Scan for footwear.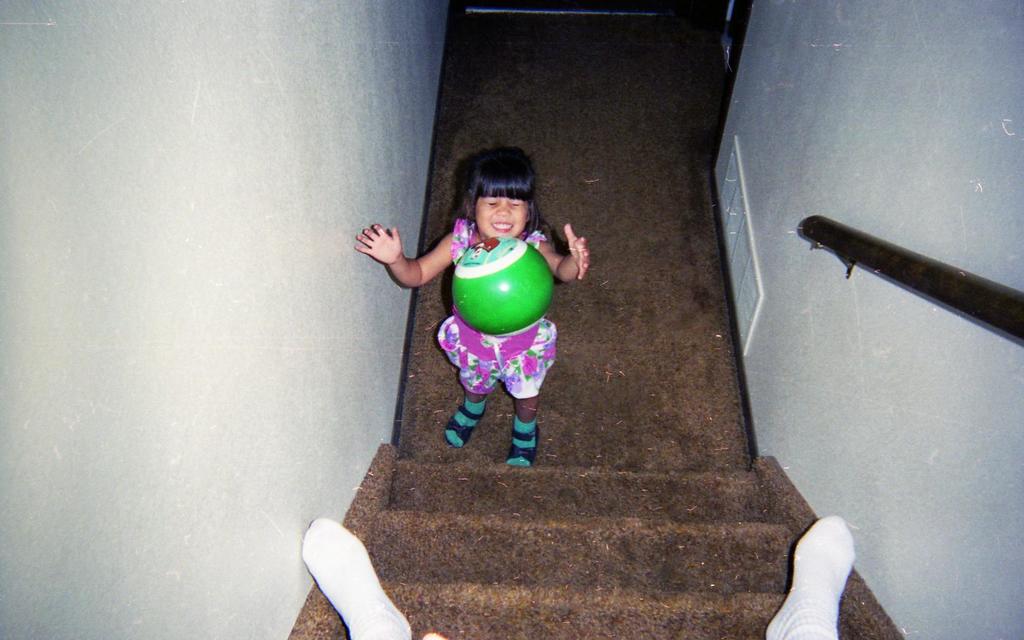
Scan result: {"x1": 445, "y1": 396, "x2": 486, "y2": 444}.
